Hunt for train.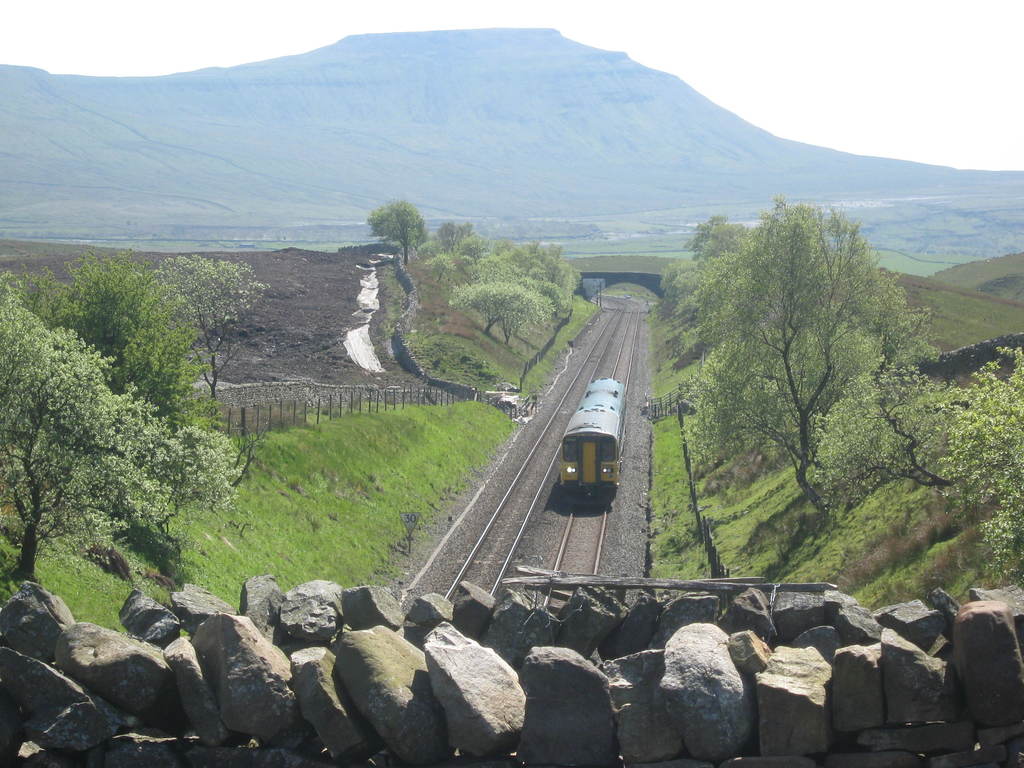
Hunted down at detection(556, 374, 631, 509).
